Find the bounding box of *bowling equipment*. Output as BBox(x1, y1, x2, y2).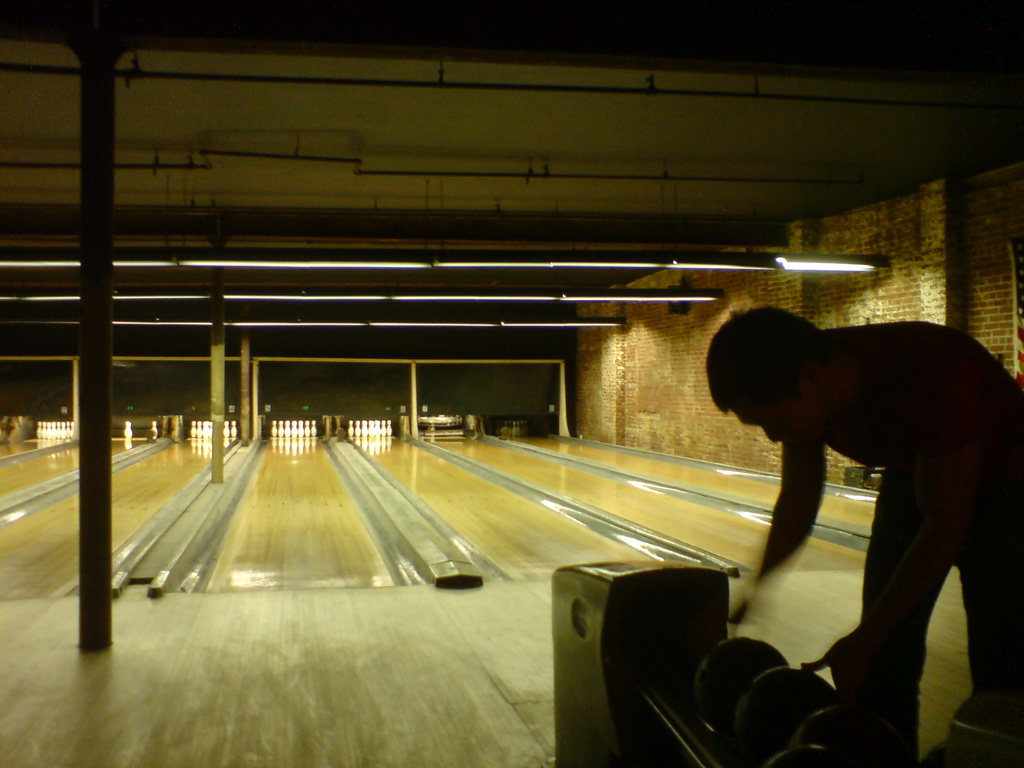
BBox(542, 551, 903, 767).
